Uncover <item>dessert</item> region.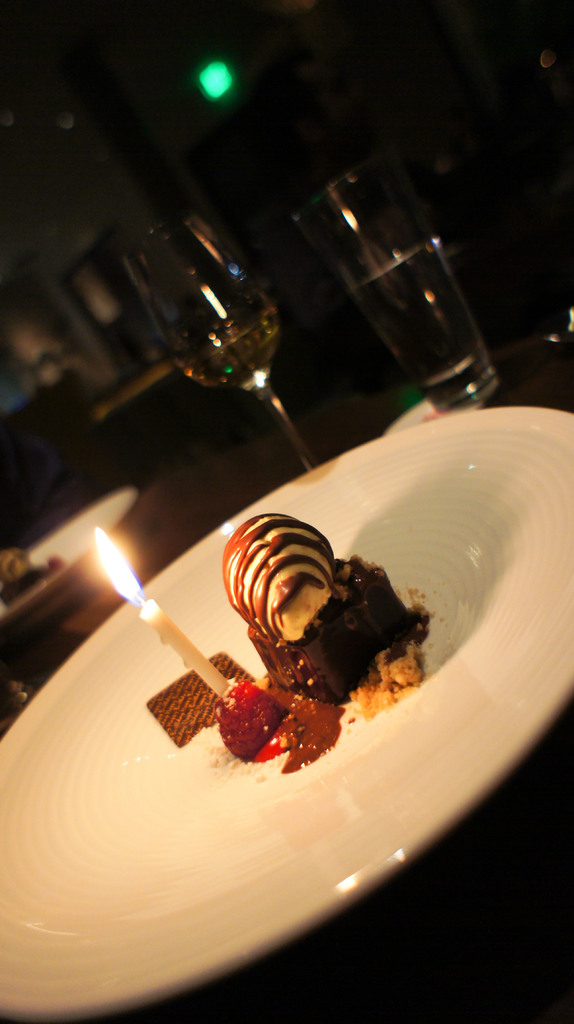
Uncovered: [122,547,433,791].
